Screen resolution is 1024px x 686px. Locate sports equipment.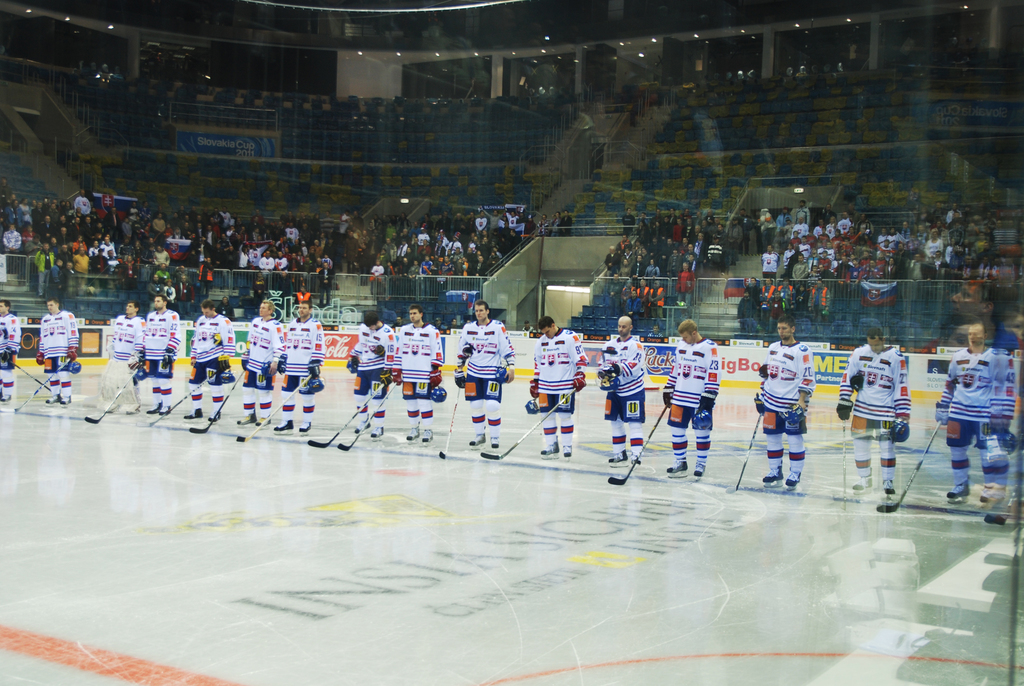
[299,420,316,436].
